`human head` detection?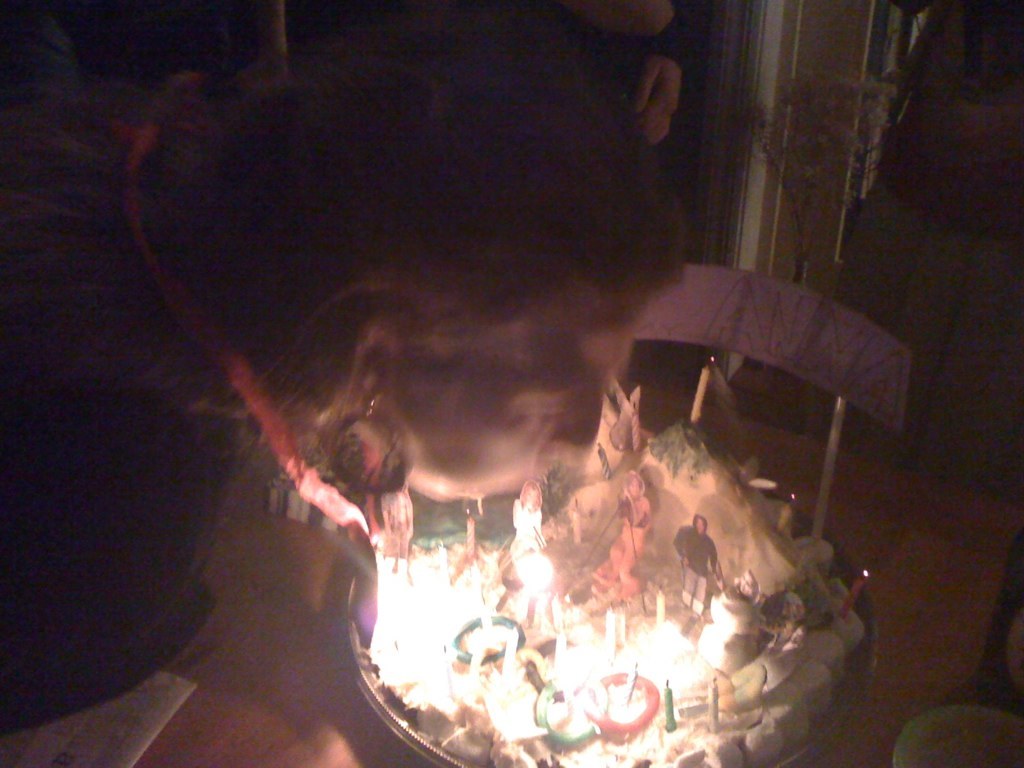
detection(180, 62, 674, 533)
